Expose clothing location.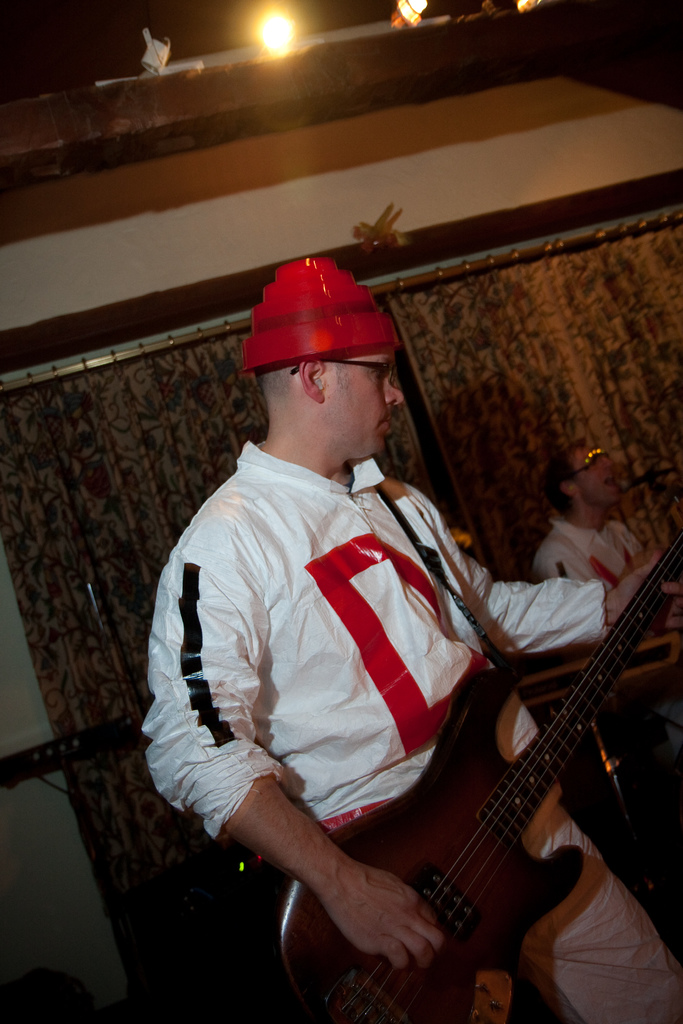
Exposed at 211,370,634,1014.
